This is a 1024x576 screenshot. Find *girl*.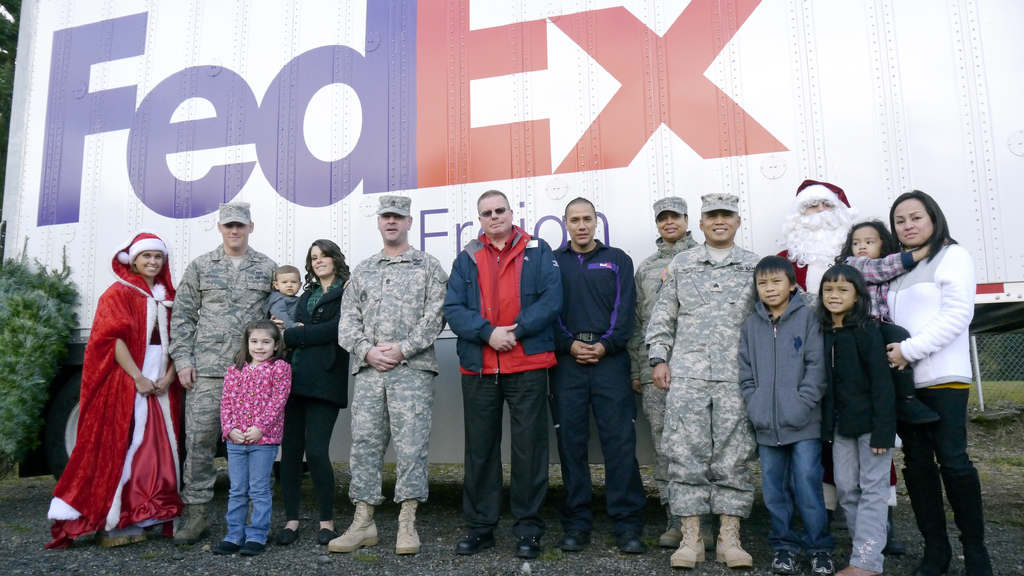
Bounding box: (x1=839, y1=214, x2=934, y2=319).
